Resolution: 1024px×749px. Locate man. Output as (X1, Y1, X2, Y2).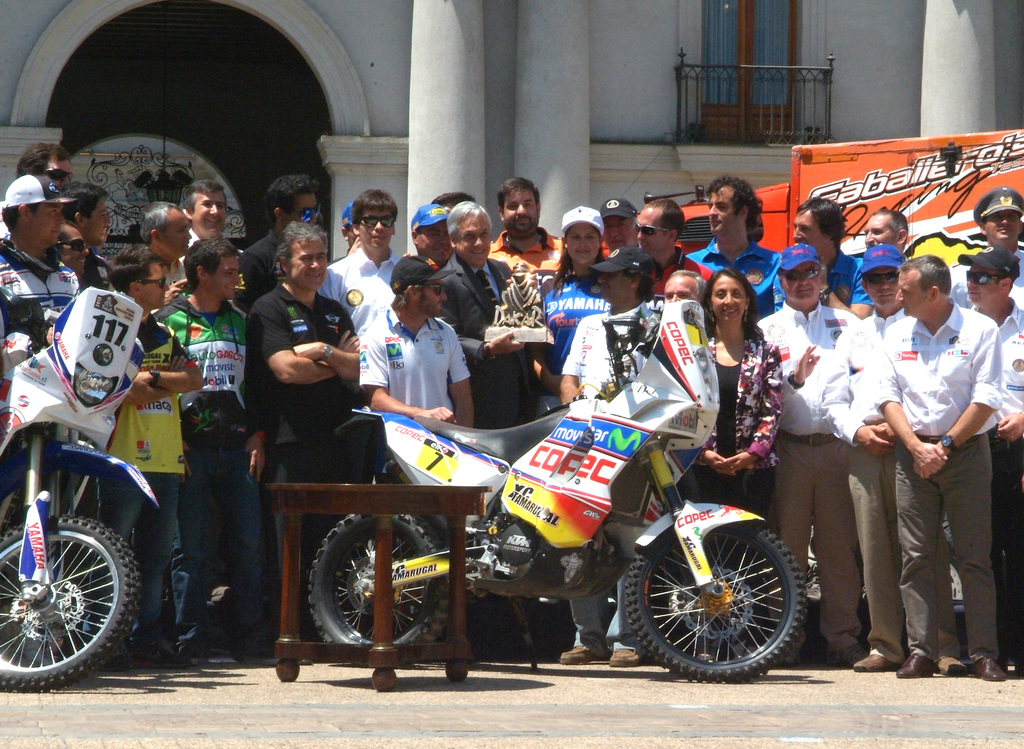
(742, 238, 856, 668).
